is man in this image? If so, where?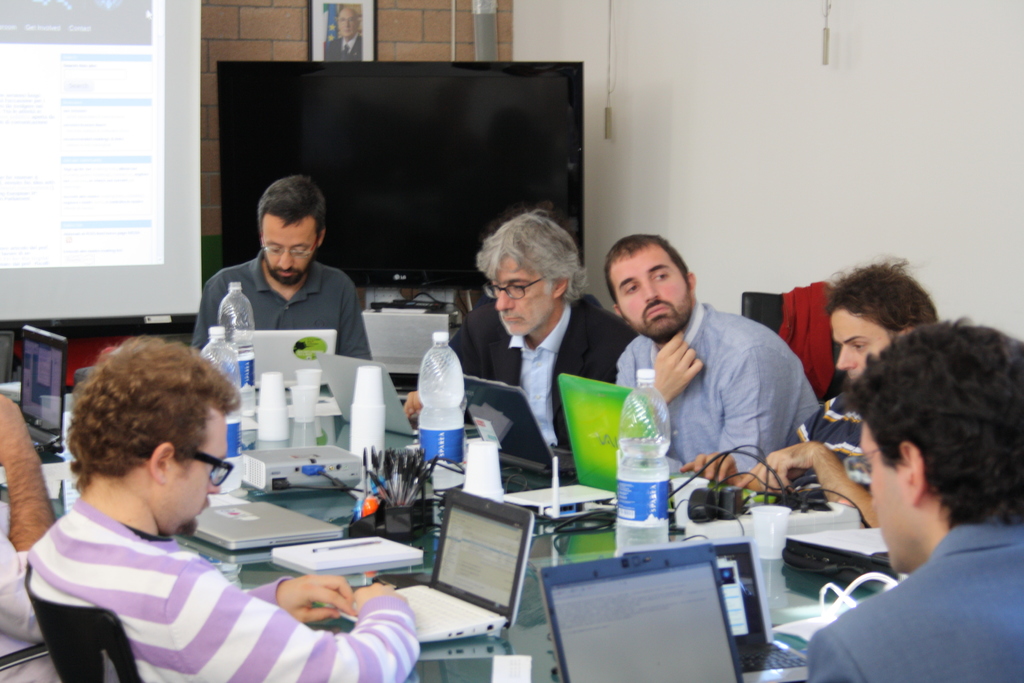
Yes, at [x1=399, y1=210, x2=636, y2=469].
